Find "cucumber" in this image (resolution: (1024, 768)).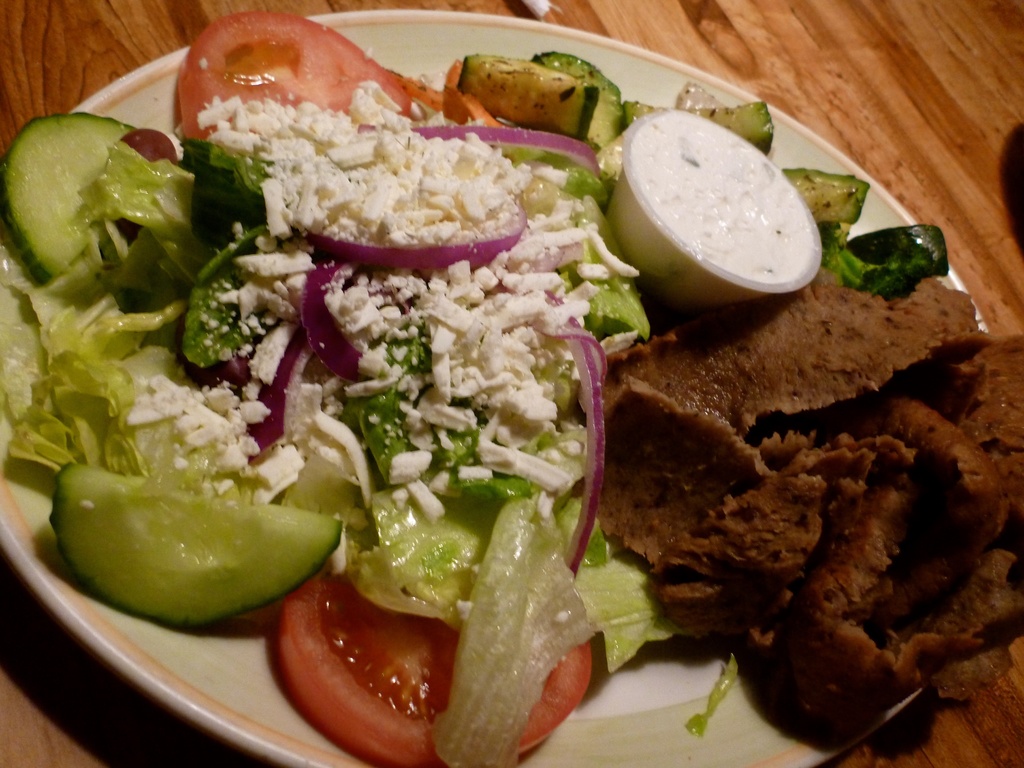
(0,106,135,286).
